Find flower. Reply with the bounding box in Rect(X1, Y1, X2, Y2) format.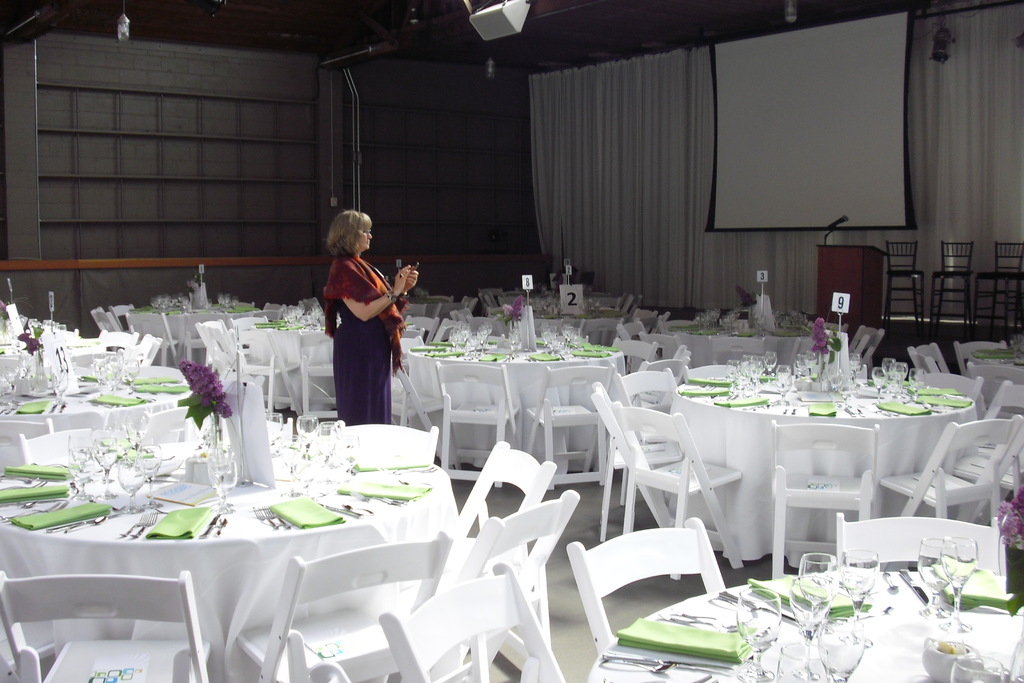
Rect(997, 484, 1023, 548).
